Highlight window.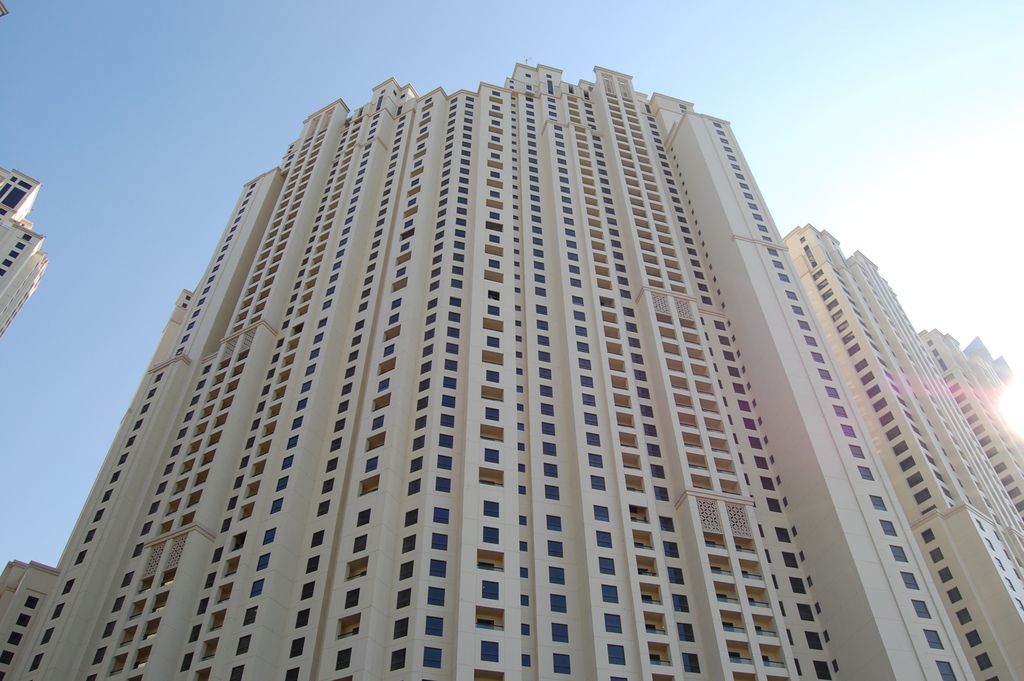
Highlighted region: l=491, t=212, r=499, b=217.
